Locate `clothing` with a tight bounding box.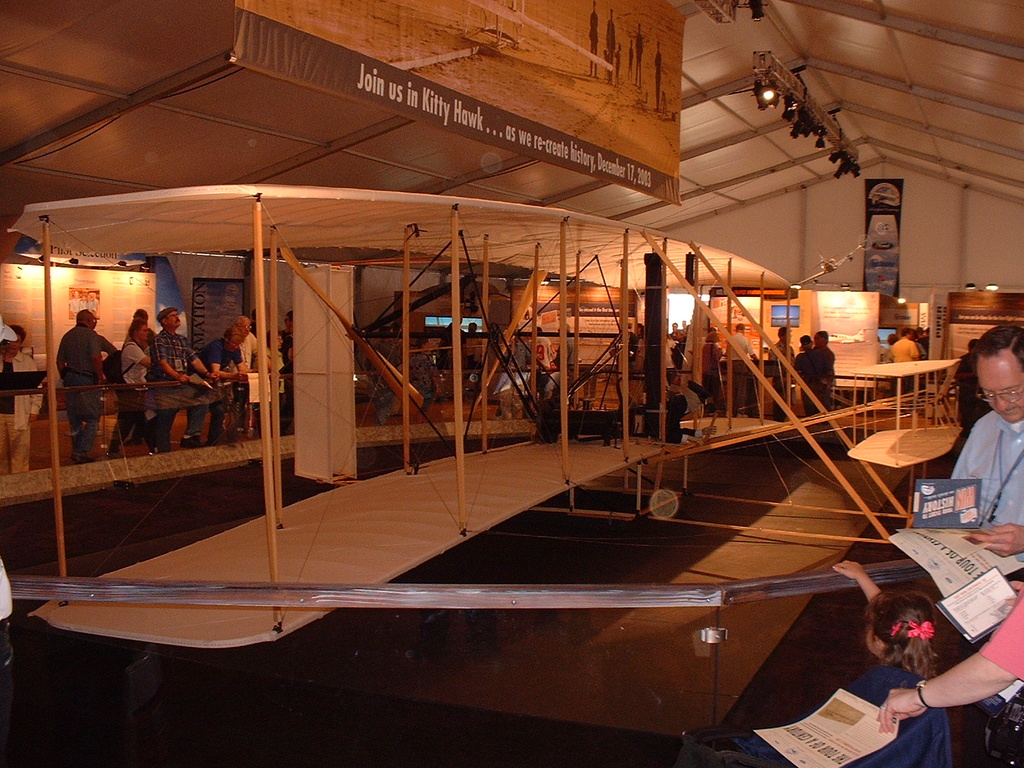
bbox=(200, 339, 236, 435).
